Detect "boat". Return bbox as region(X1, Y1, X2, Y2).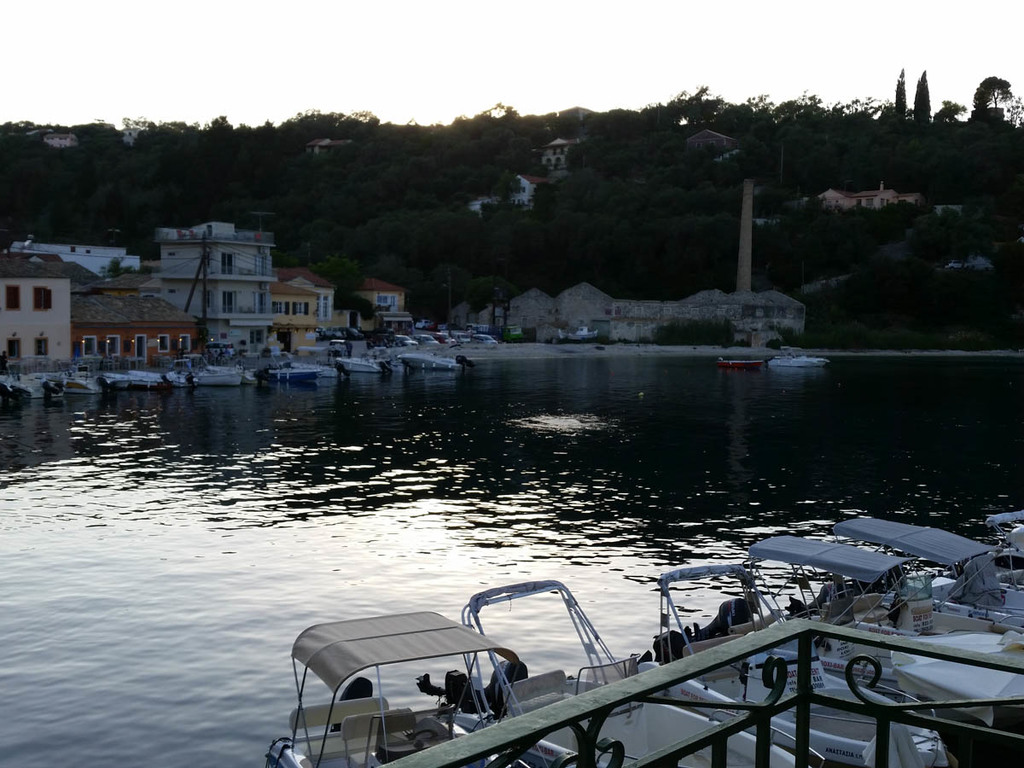
region(273, 361, 319, 381).
